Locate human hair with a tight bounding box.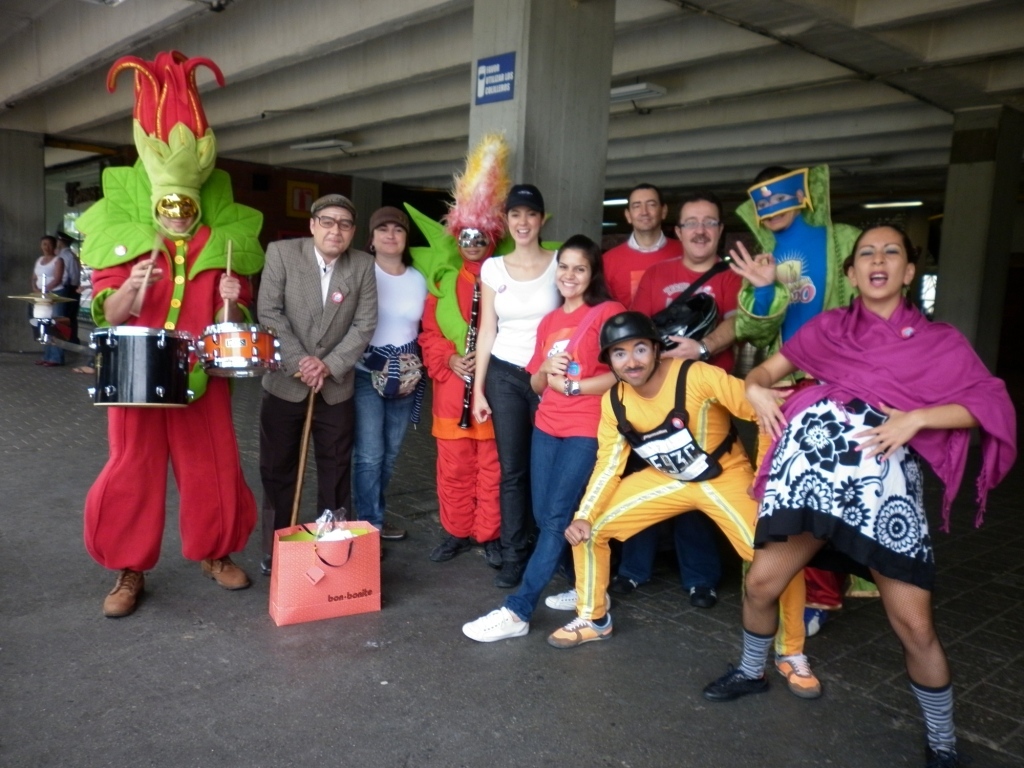
rect(851, 224, 929, 323).
